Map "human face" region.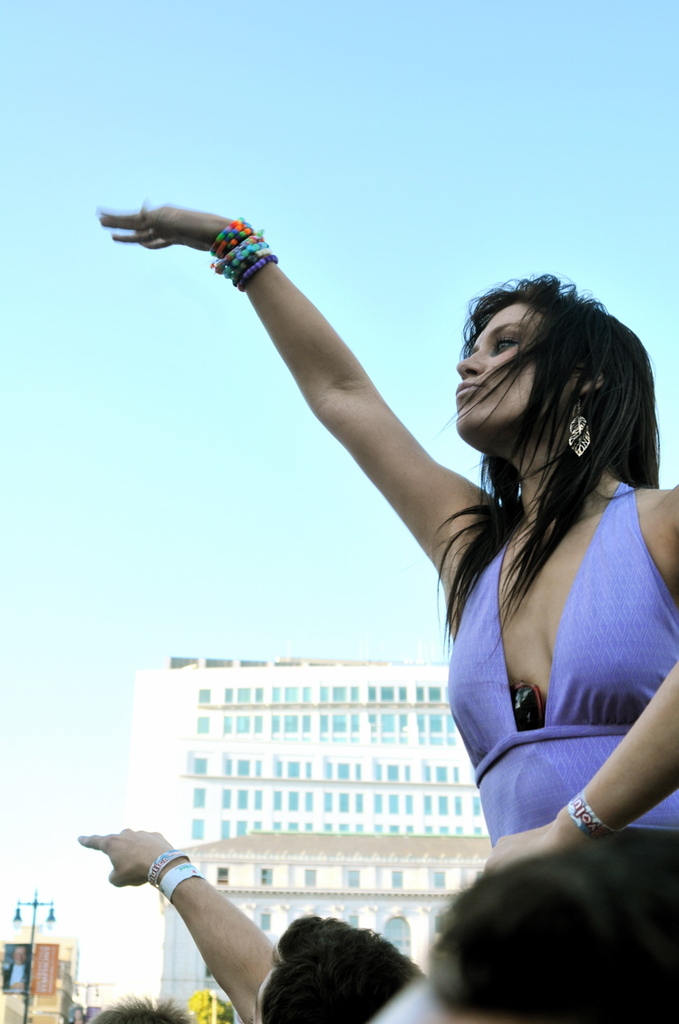
Mapped to 455, 302, 583, 440.
